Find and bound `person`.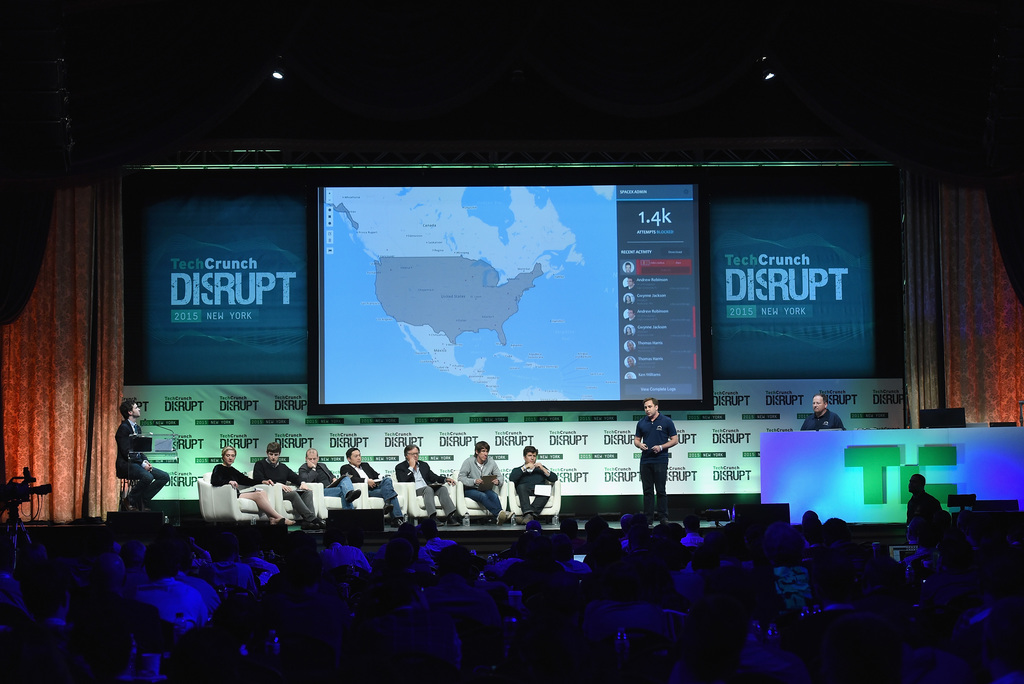
Bound: bbox=(113, 396, 172, 514).
